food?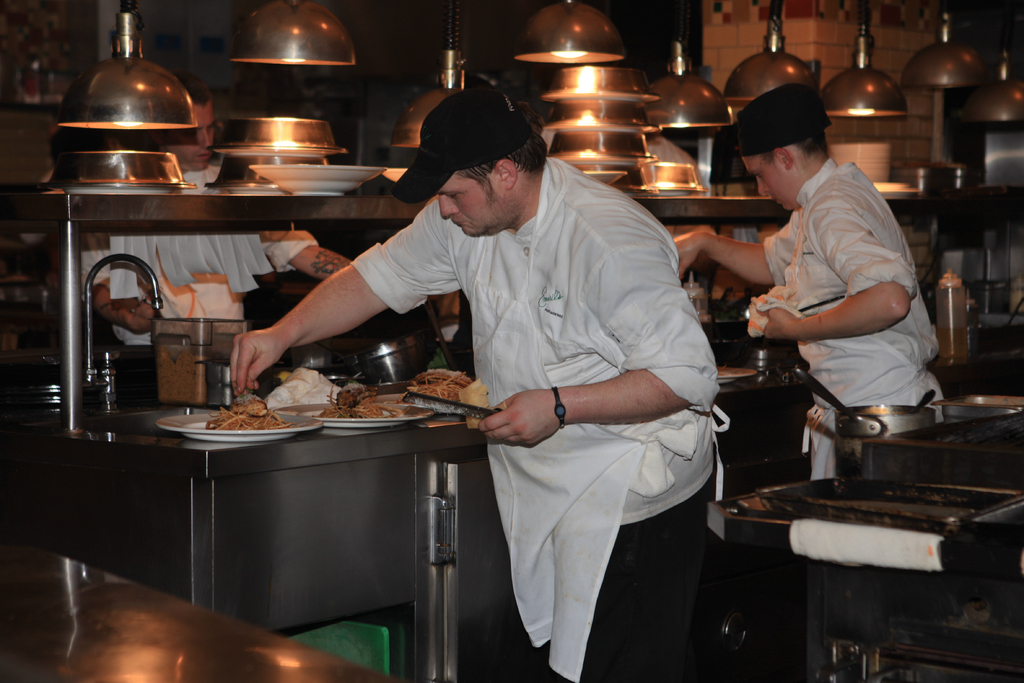
l=315, t=382, r=404, b=417
